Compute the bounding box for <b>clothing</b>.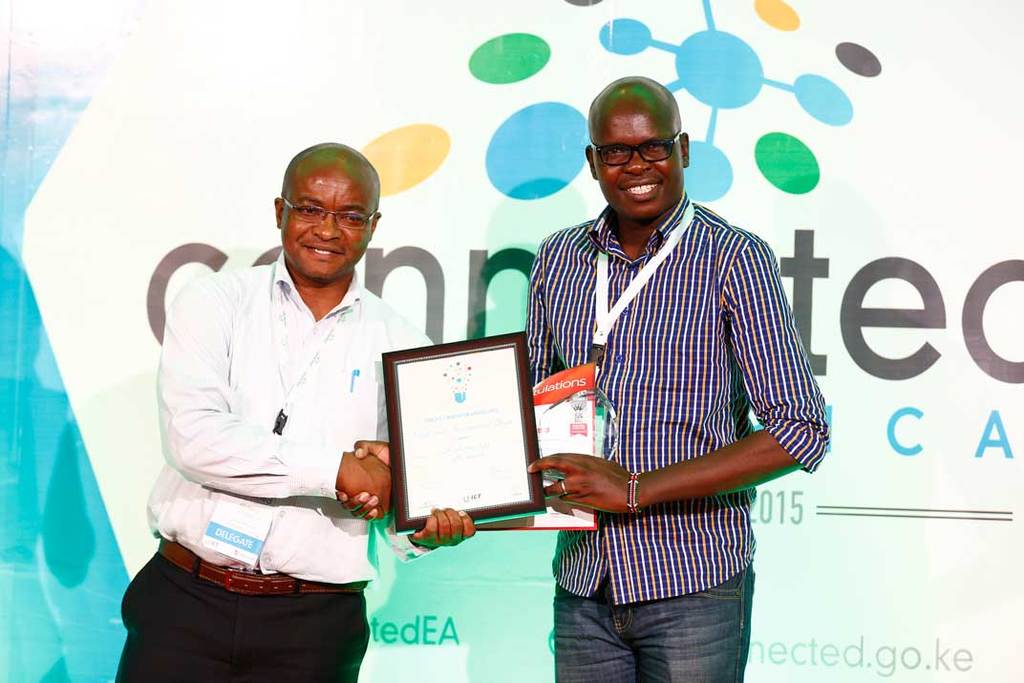
box(523, 183, 830, 682).
